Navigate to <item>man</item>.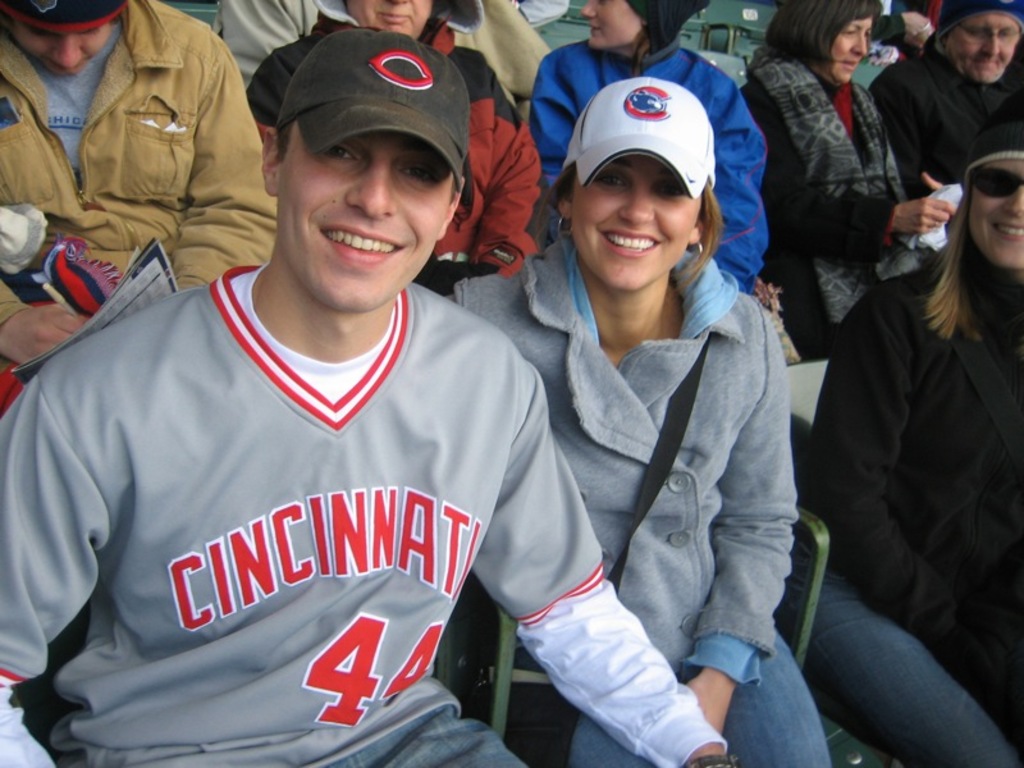
Navigation target: box(0, 0, 279, 421).
